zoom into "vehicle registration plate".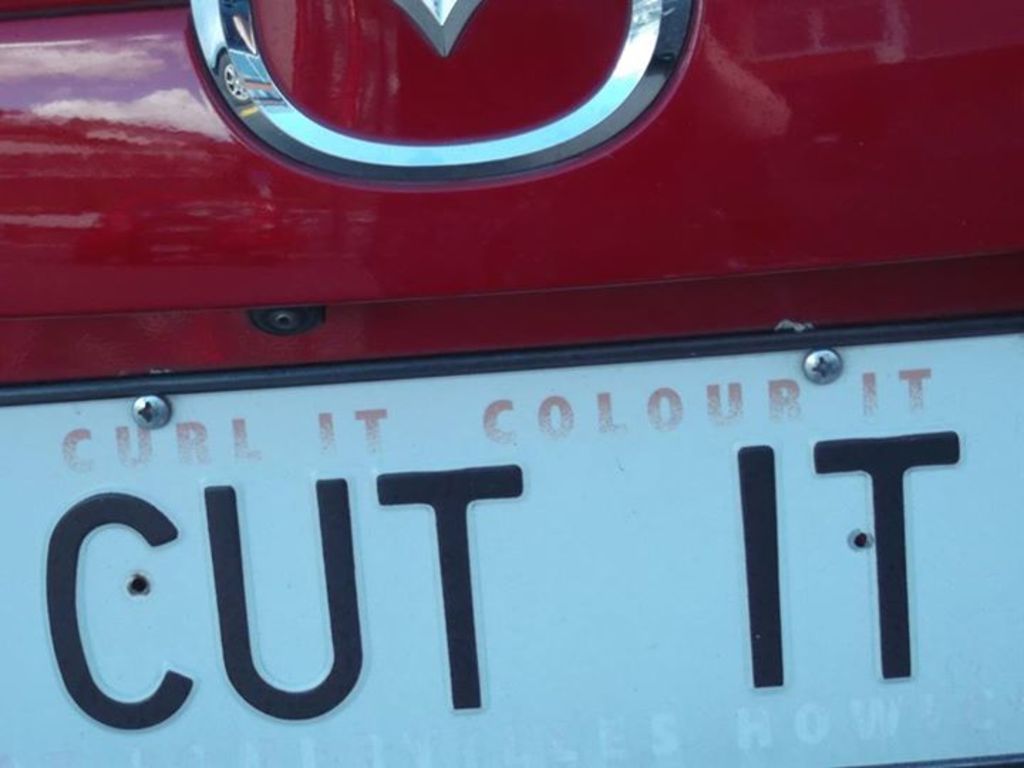
Zoom target: 0/304/1023/767.
